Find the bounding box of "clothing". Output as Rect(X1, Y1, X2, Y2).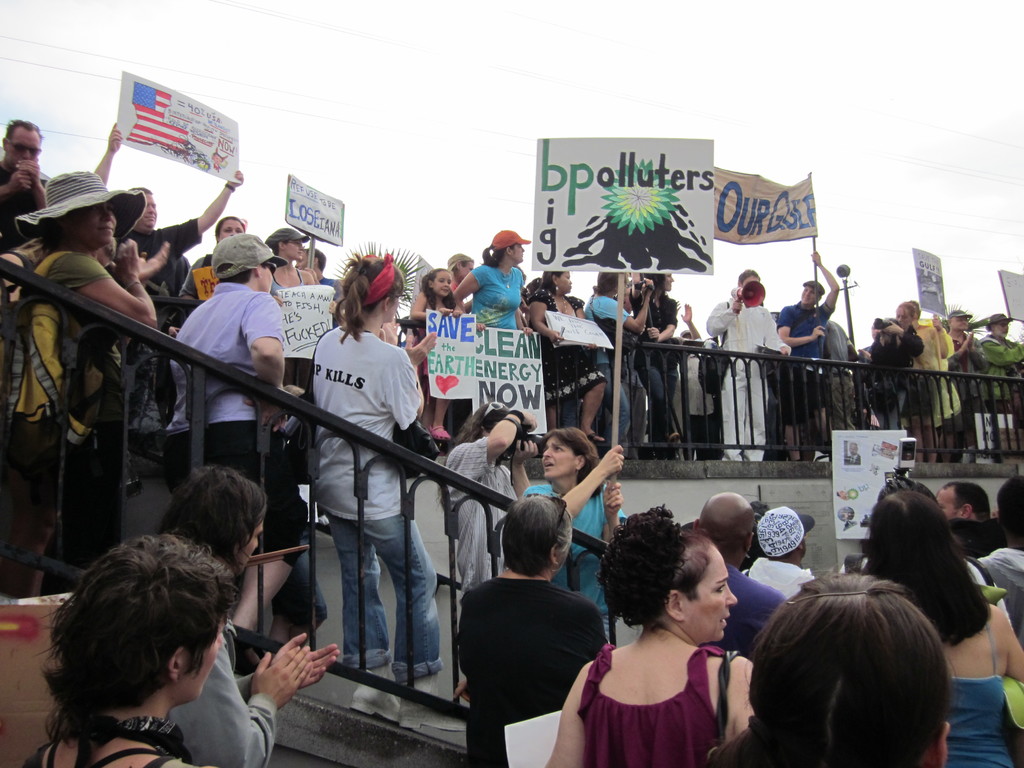
Rect(582, 296, 634, 436).
